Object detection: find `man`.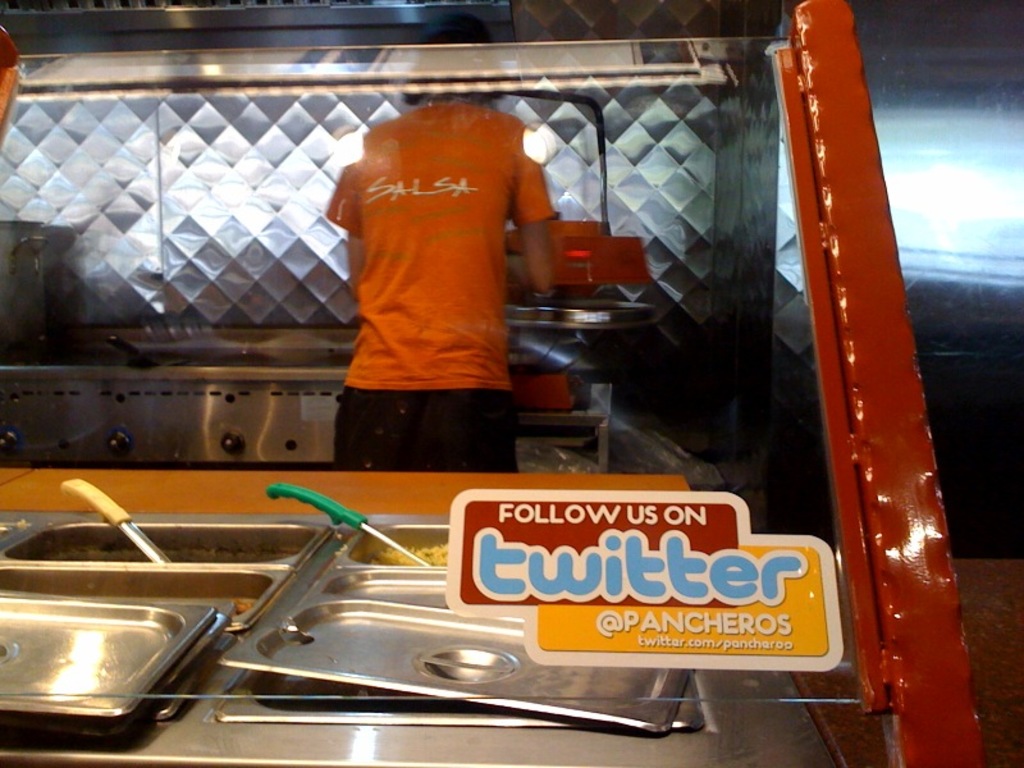
[292, 81, 564, 485].
